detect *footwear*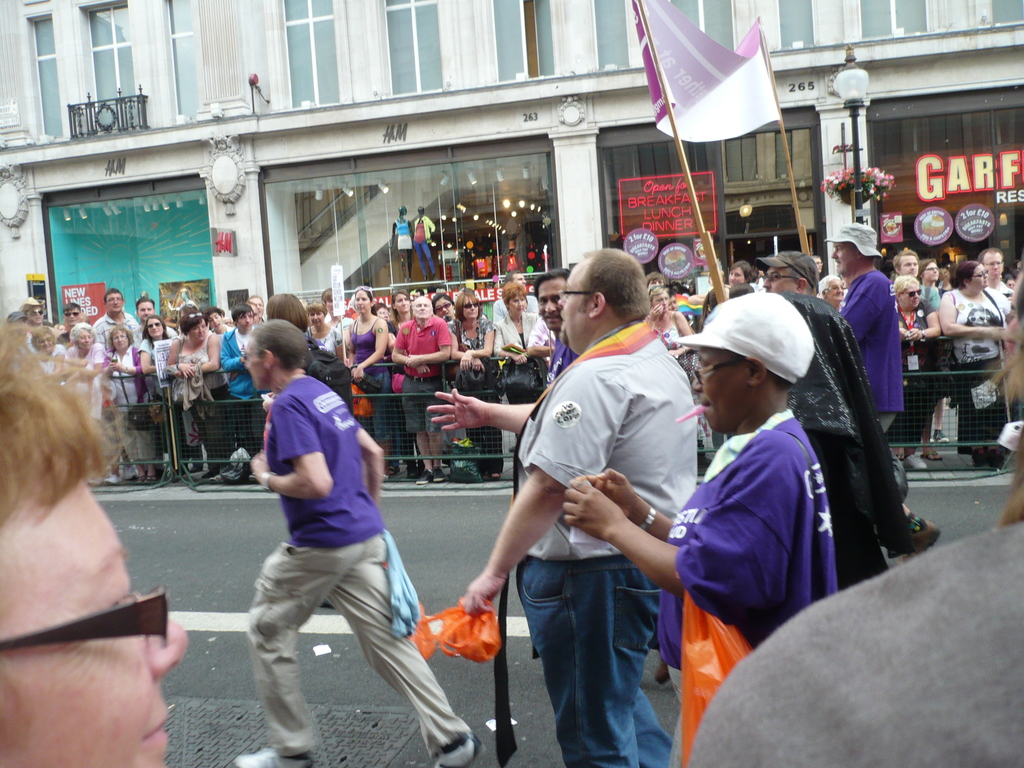
(x1=232, y1=749, x2=316, y2=767)
